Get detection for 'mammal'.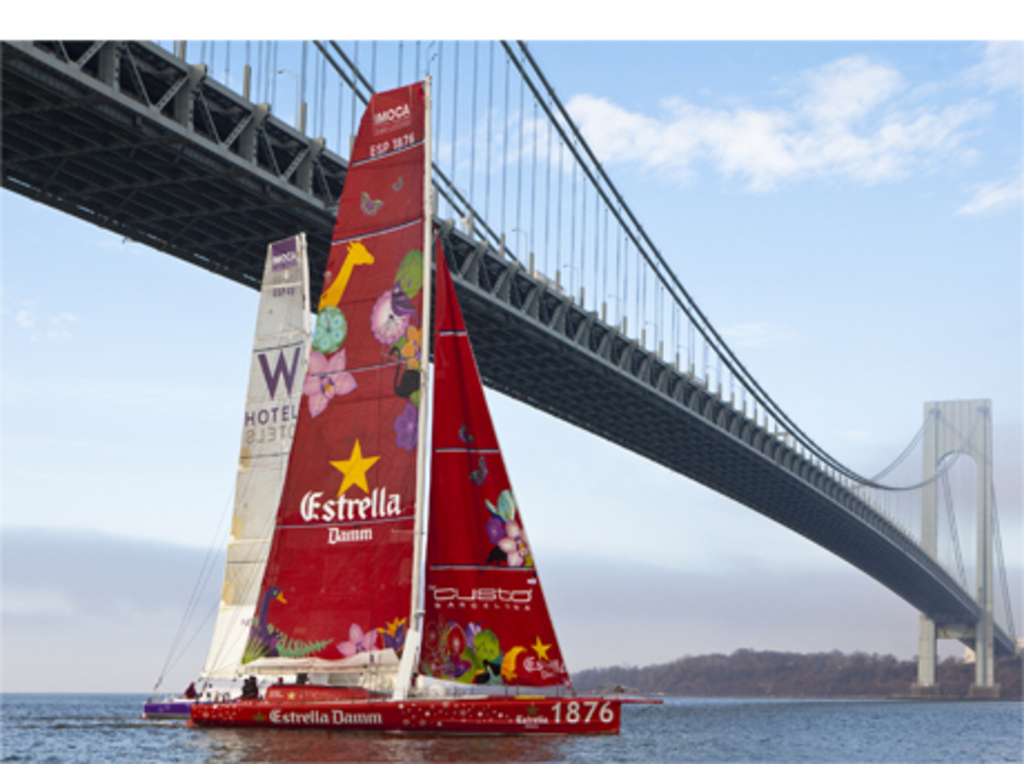
Detection: pyautogui.locateOnScreen(185, 684, 200, 699).
